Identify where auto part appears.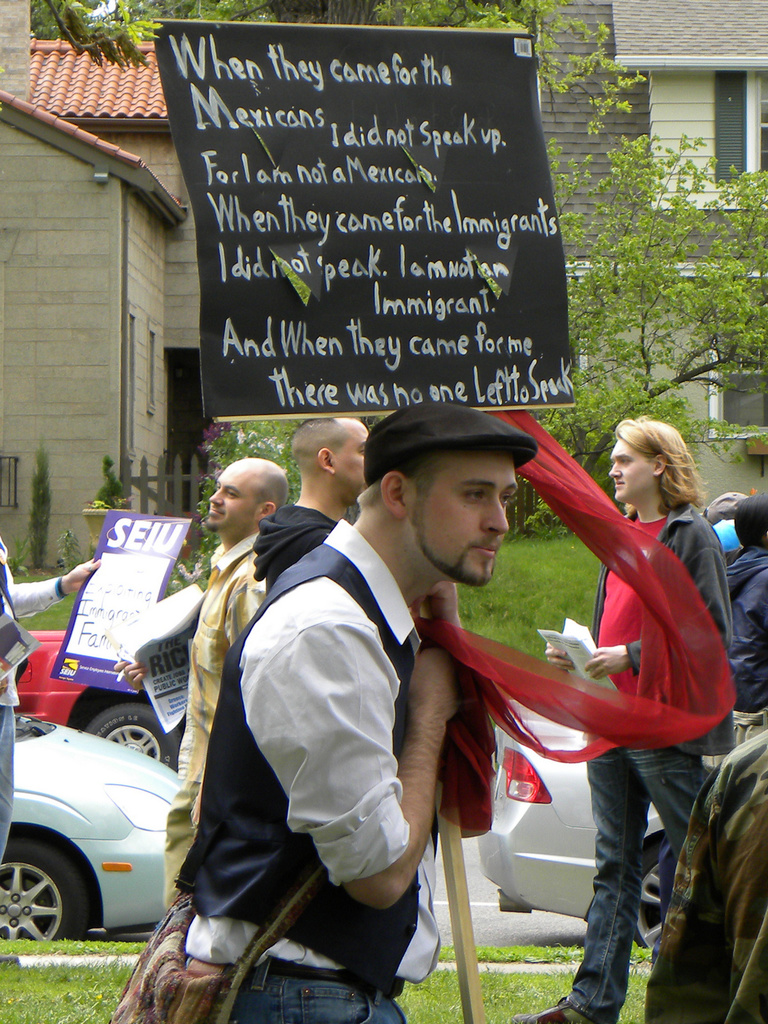
Appears at <bbox>468, 715, 689, 946</bbox>.
